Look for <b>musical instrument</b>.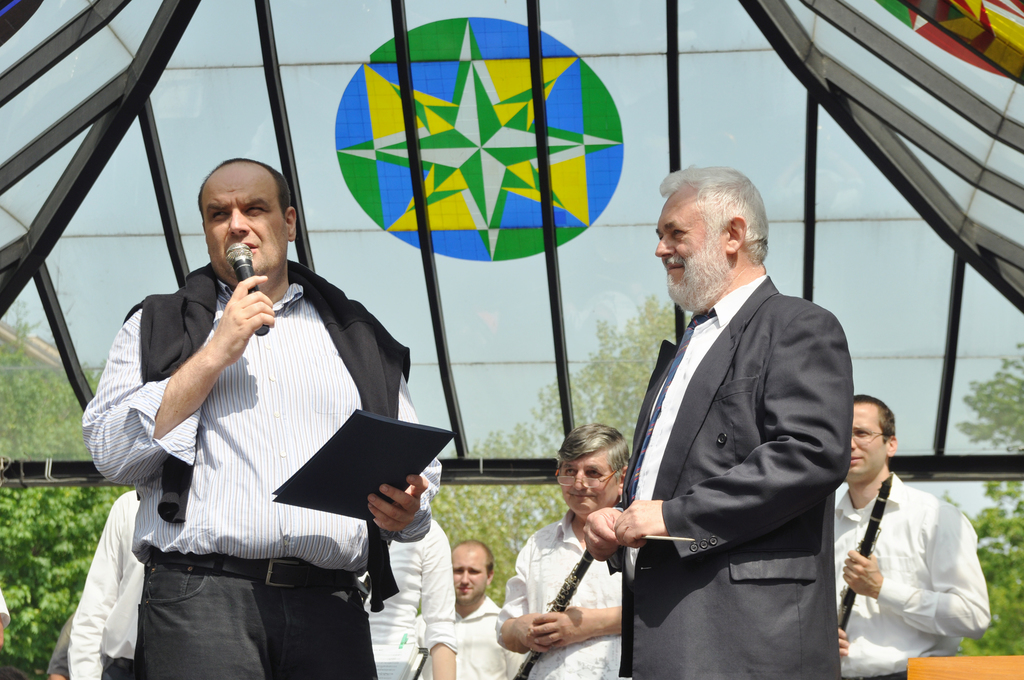
Found: detection(838, 476, 897, 629).
